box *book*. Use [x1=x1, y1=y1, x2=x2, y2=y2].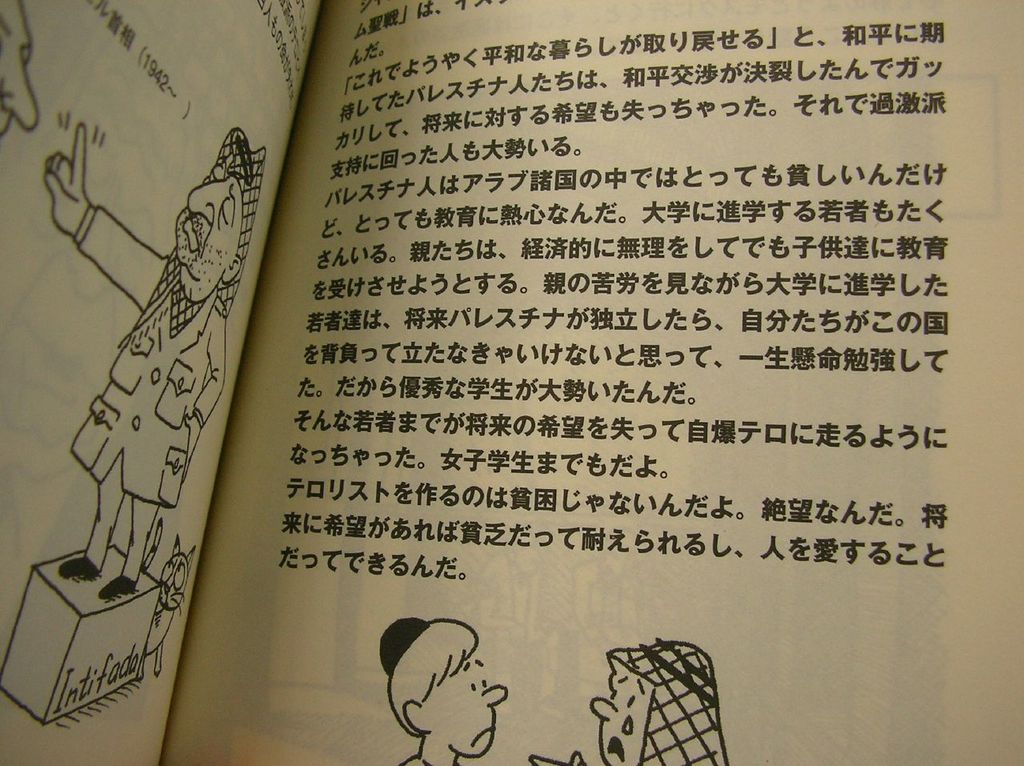
[x1=45, y1=0, x2=950, y2=765].
